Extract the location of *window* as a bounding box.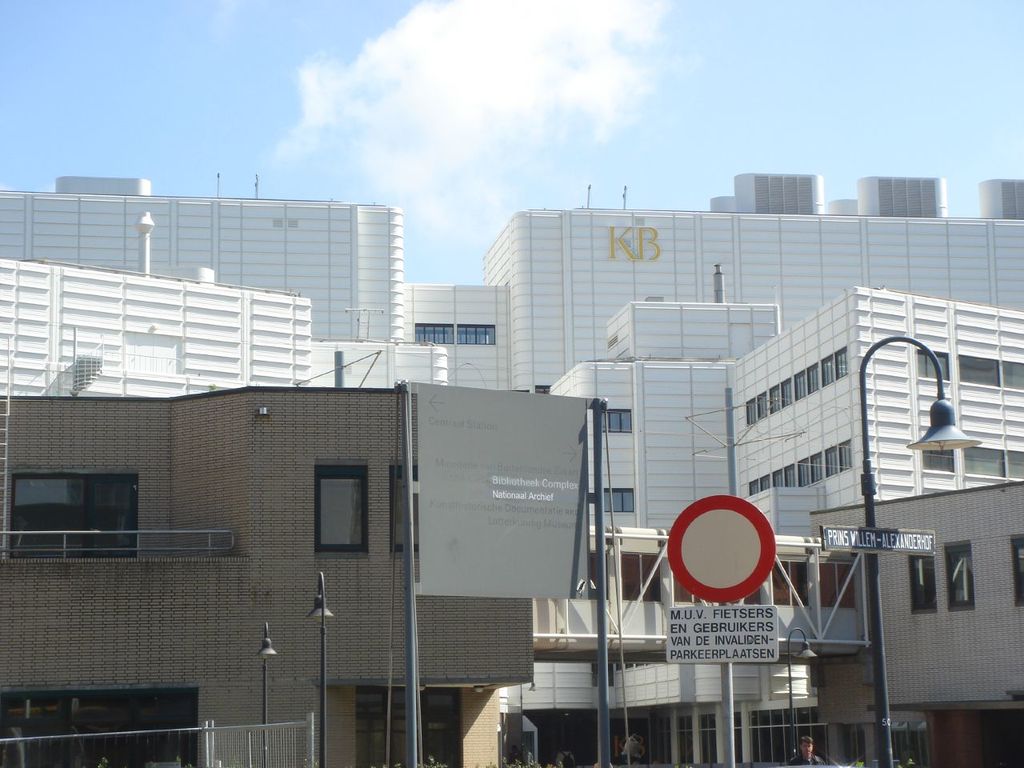
l=20, t=464, r=138, b=550.
